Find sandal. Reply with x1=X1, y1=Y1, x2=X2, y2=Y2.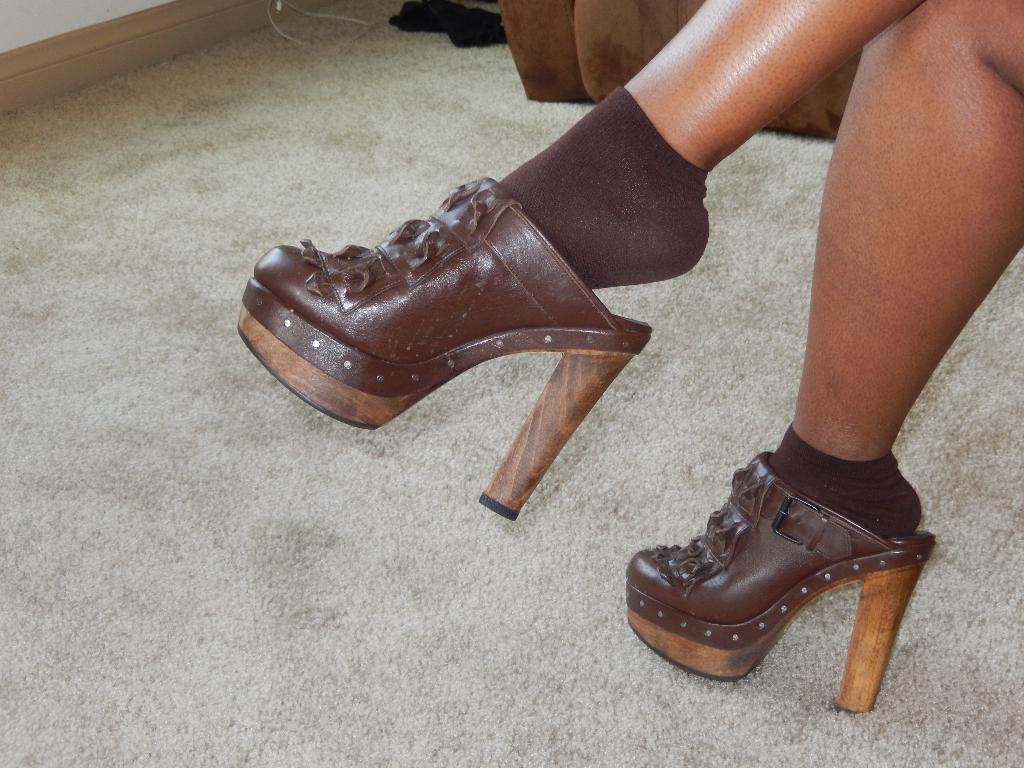
x1=235, y1=177, x2=652, y2=520.
